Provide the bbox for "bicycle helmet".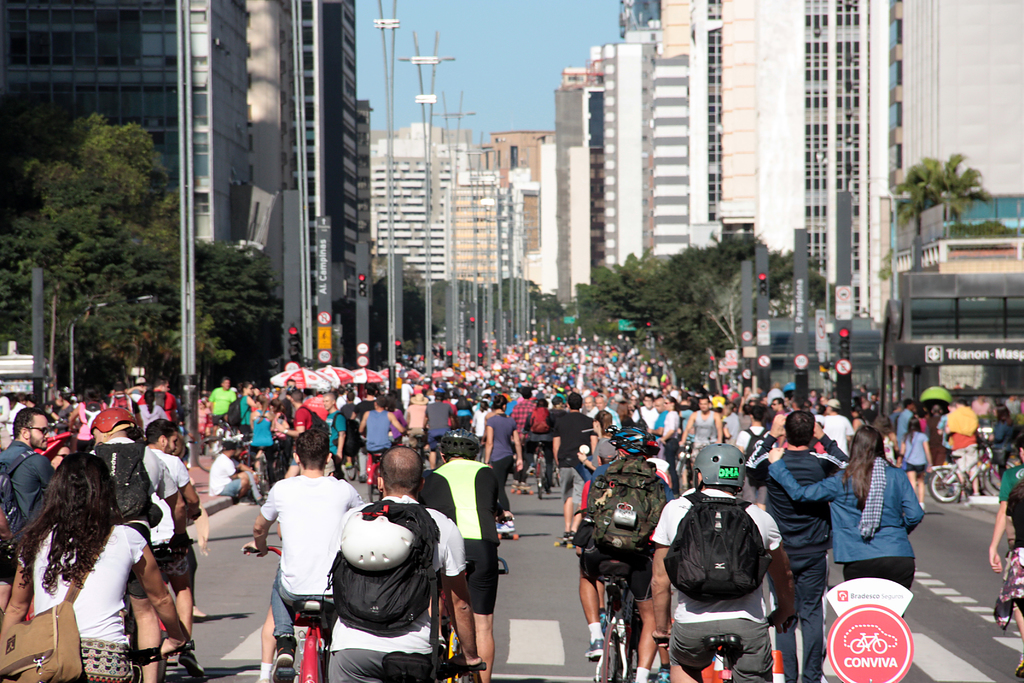
<bbox>691, 444, 744, 488</bbox>.
